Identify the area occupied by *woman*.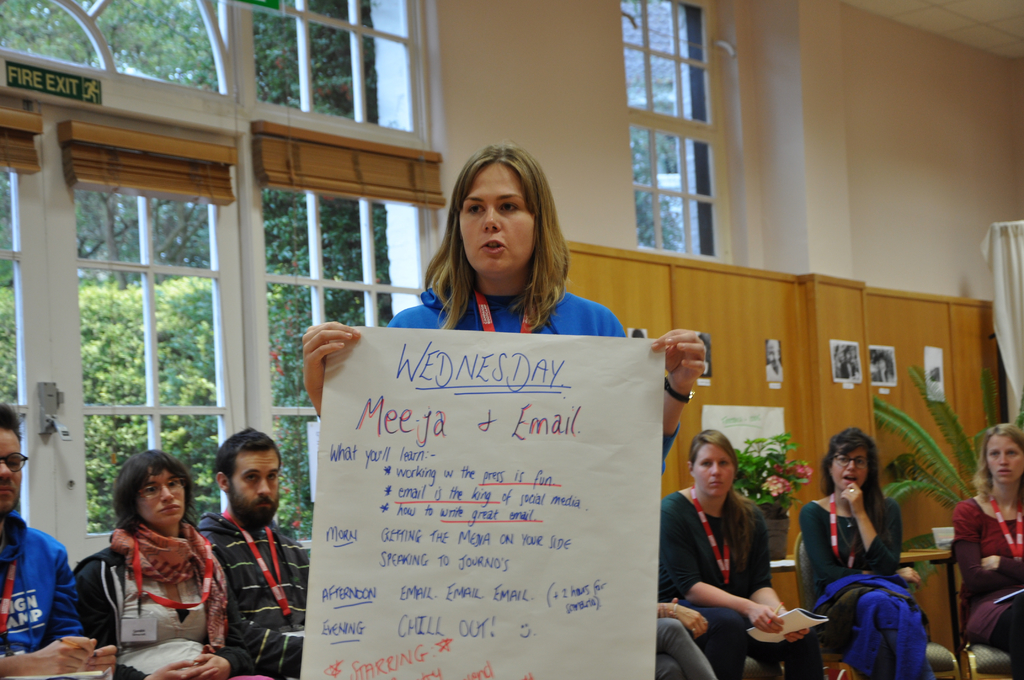
Area: crop(67, 446, 280, 679).
